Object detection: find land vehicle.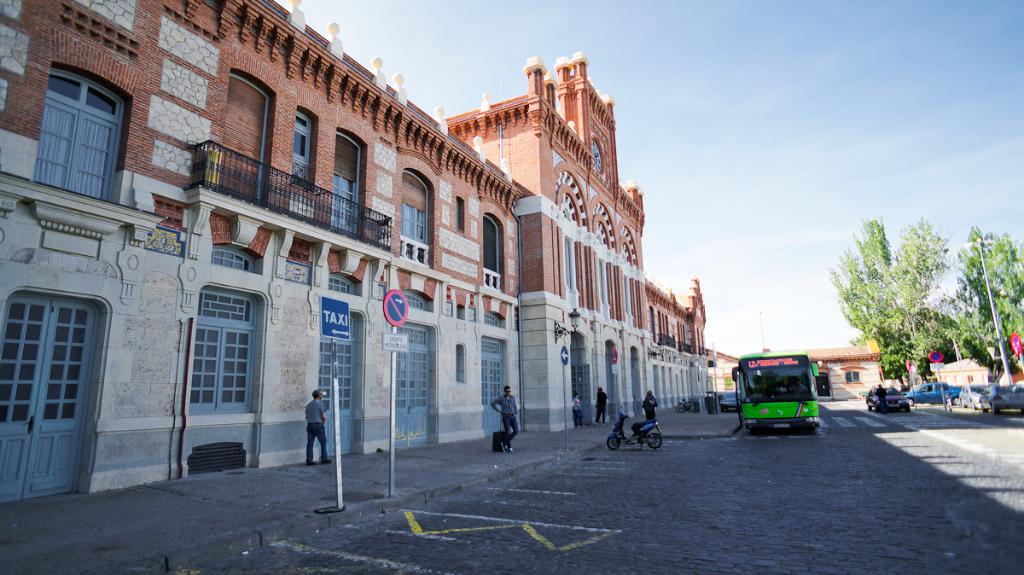
BBox(893, 382, 910, 394).
